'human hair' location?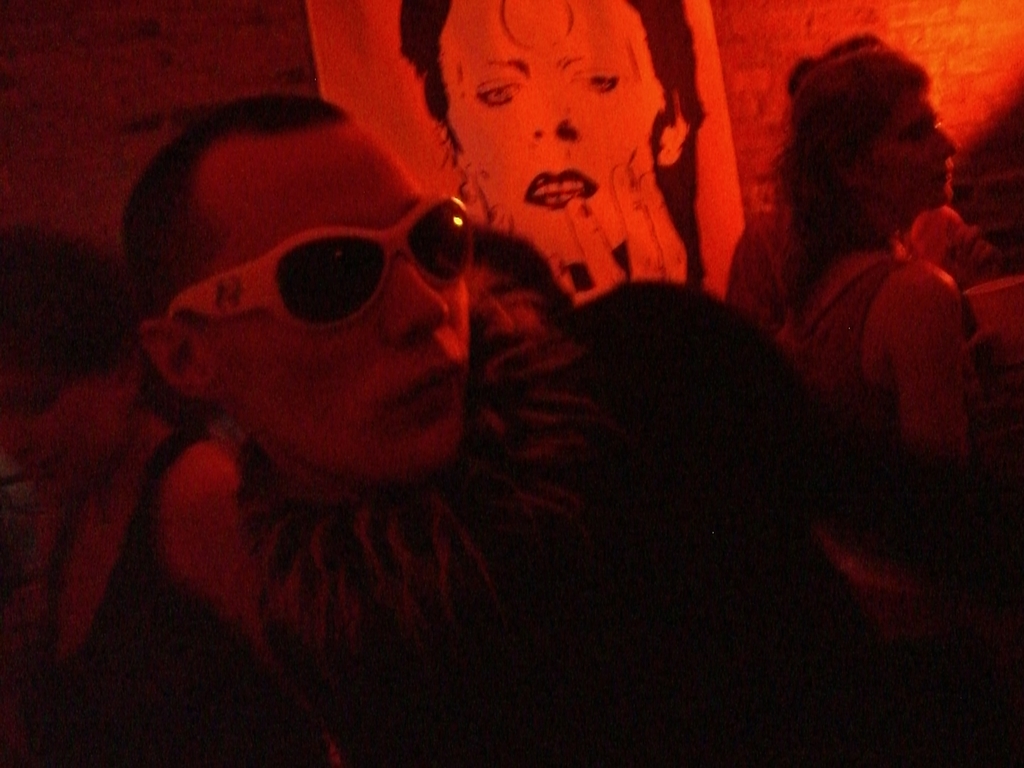
box(396, 0, 710, 292)
